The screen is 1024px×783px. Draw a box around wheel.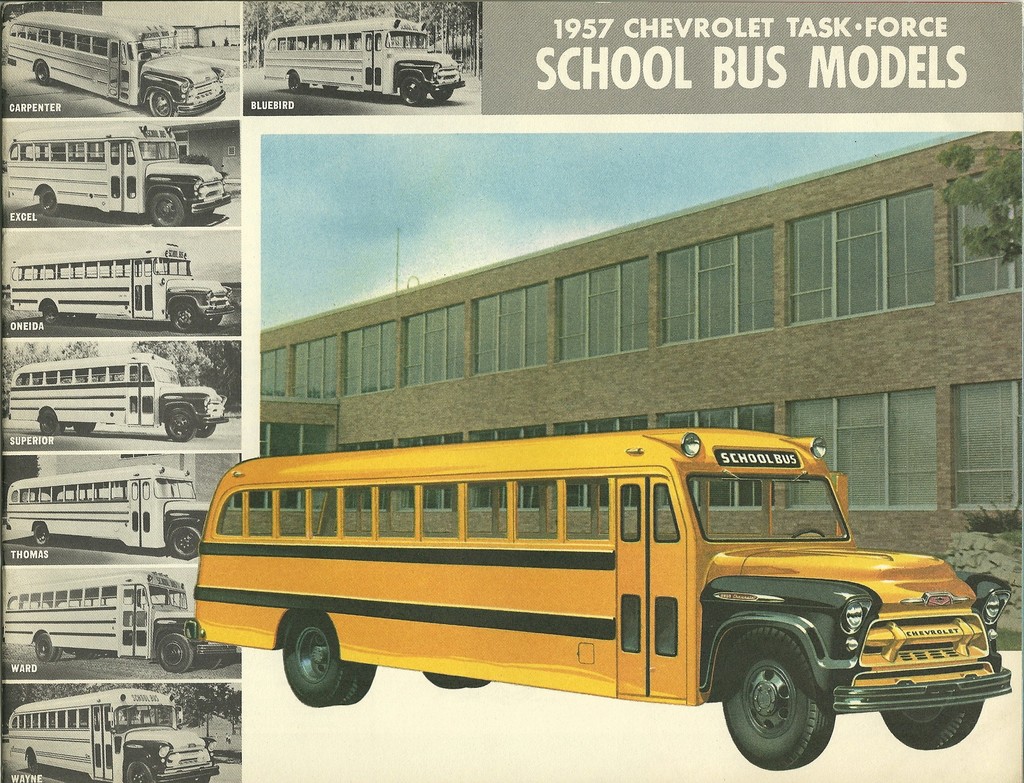
select_region(170, 300, 201, 332).
